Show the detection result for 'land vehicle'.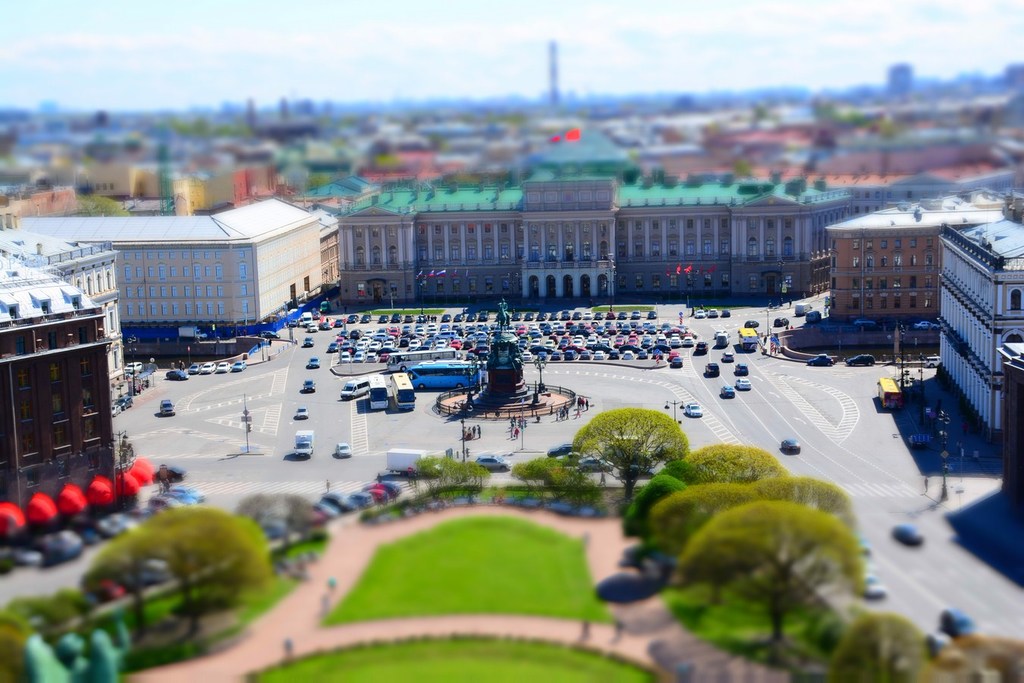
detection(459, 313, 460, 317).
